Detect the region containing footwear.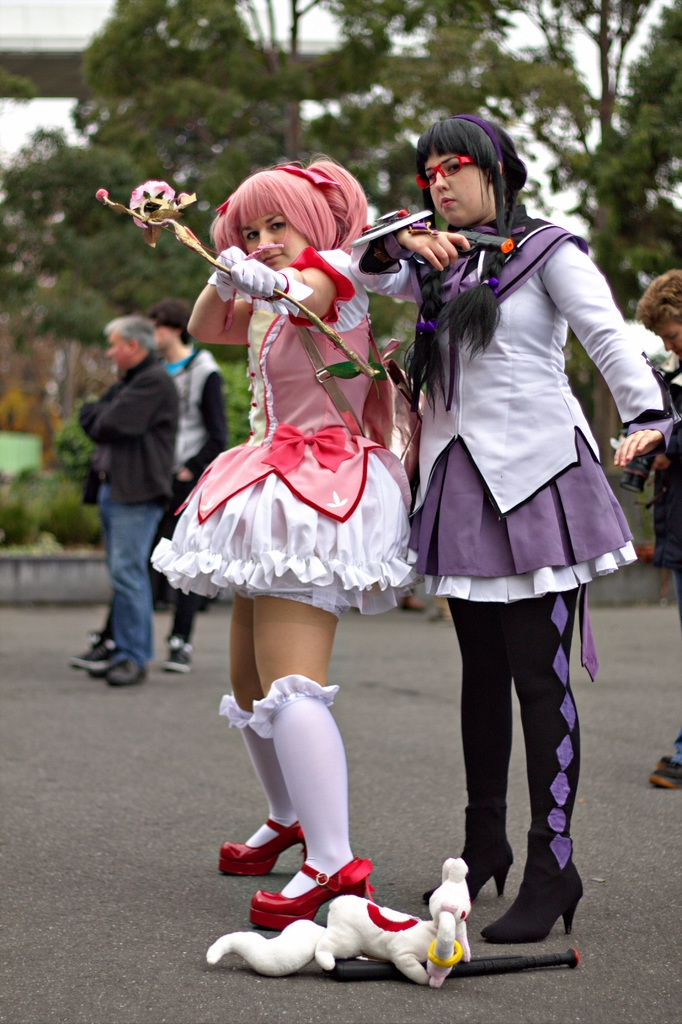
bbox=[424, 842, 514, 911].
